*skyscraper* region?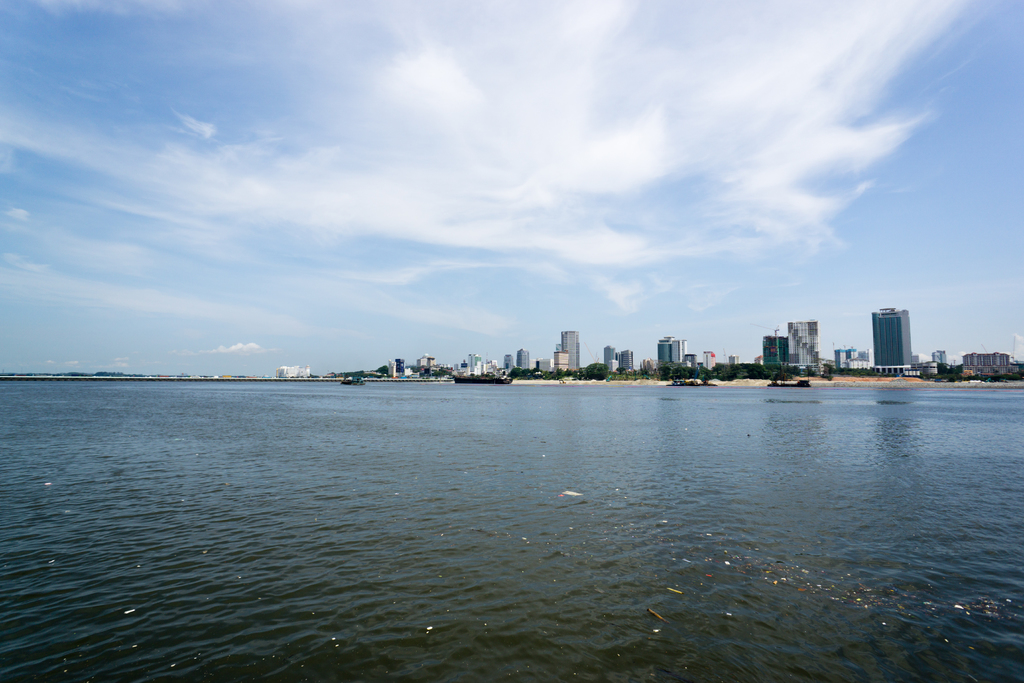
(left=559, top=327, right=580, bottom=376)
